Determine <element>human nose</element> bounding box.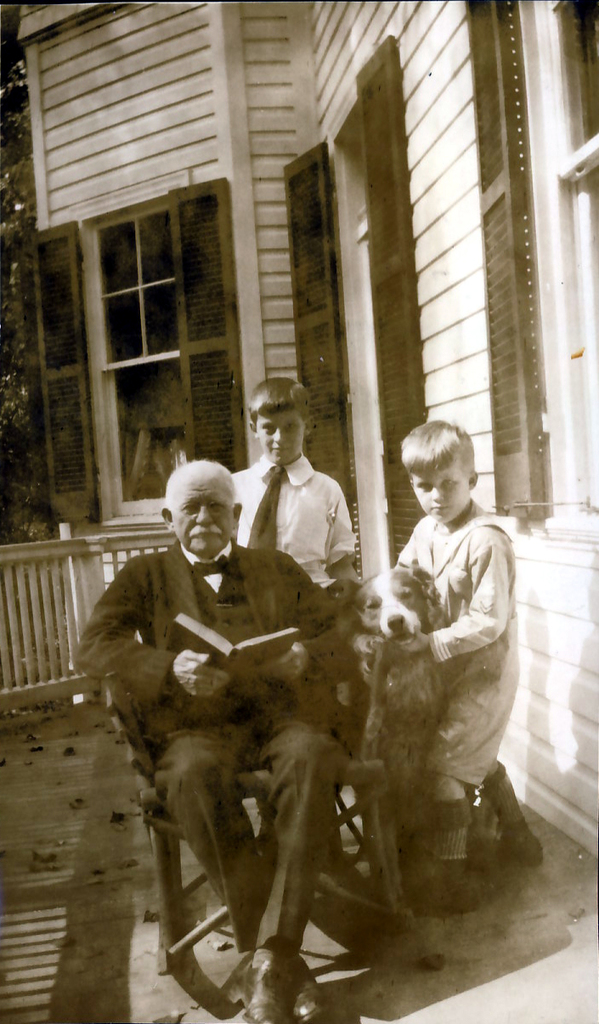
Determined: x1=429, y1=487, x2=447, y2=503.
